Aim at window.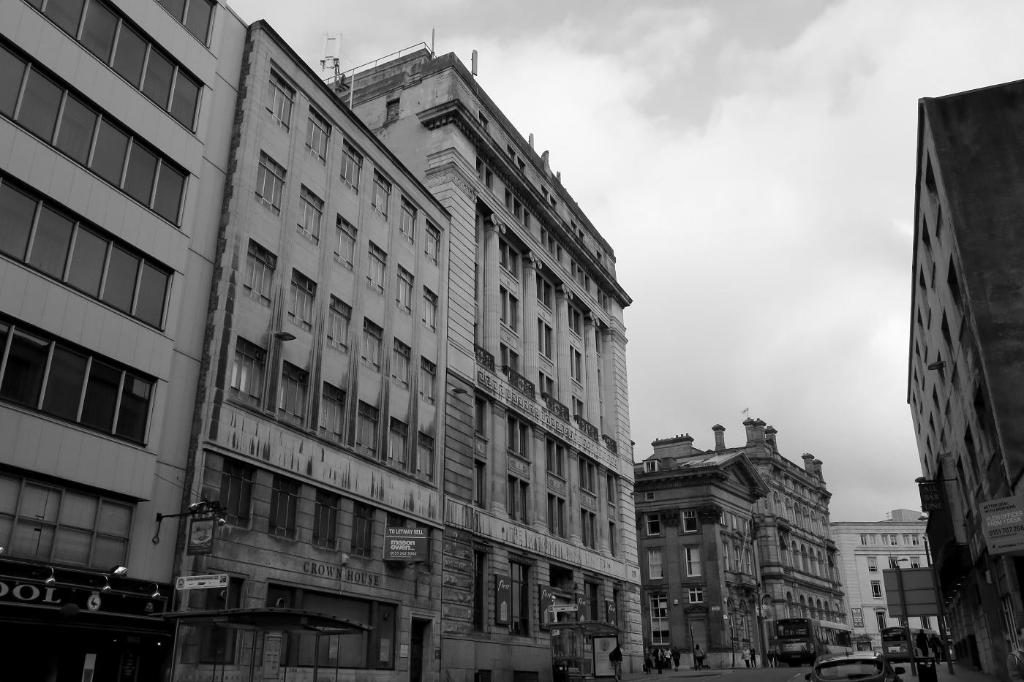
Aimed at BBox(614, 583, 625, 634).
